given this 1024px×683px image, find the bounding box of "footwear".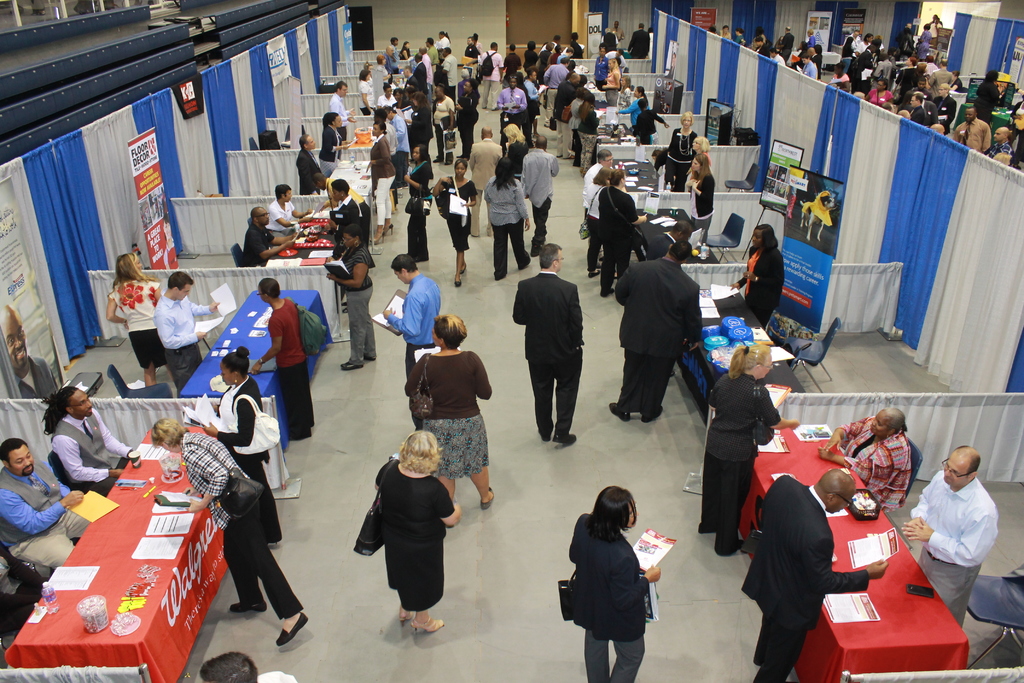
[x1=559, y1=431, x2=575, y2=441].
